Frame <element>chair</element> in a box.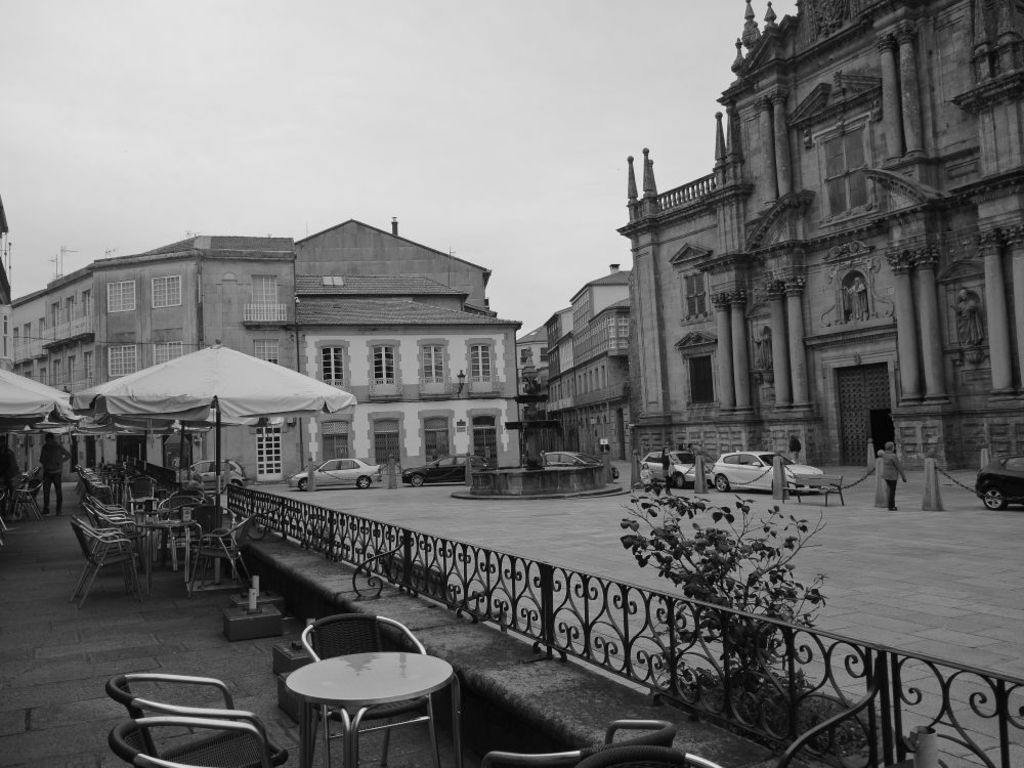
pyautogui.locateOnScreen(270, 603, 451, 765).
